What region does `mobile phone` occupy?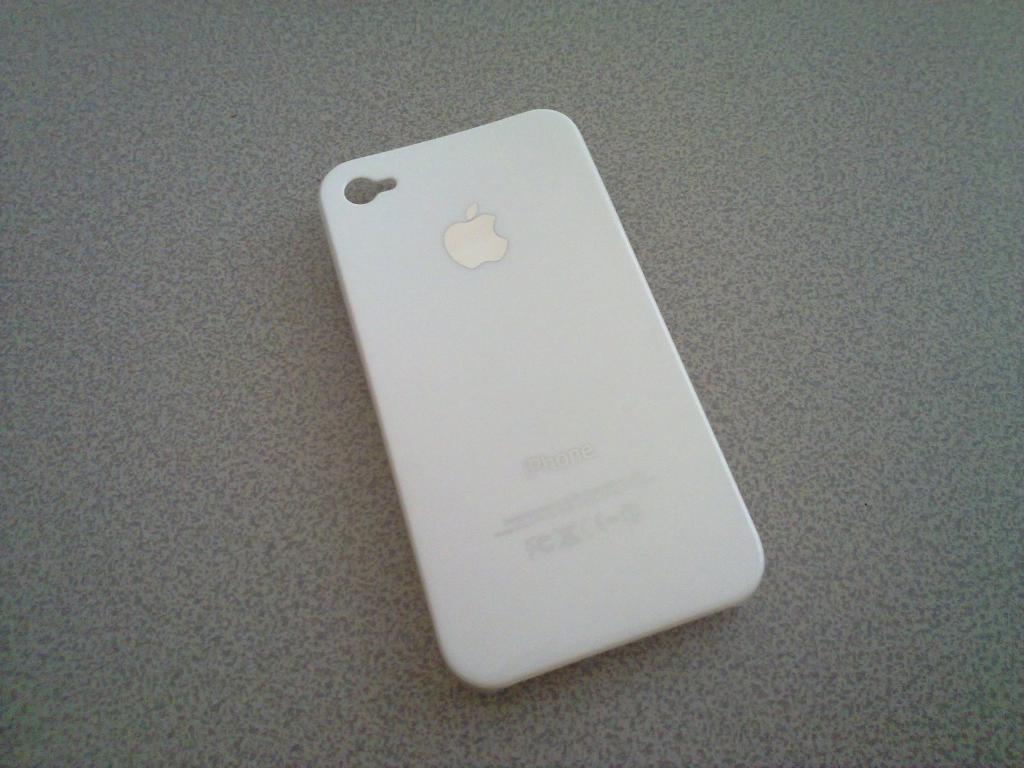
(317, 108, 765, 693).
